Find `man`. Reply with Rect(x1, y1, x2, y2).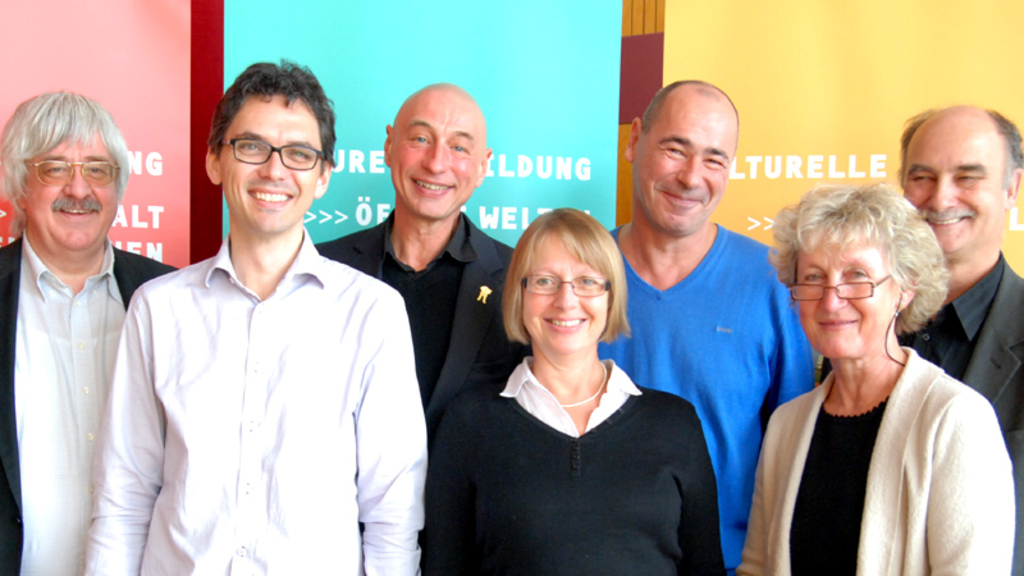
Rect(319, 81, 520, 416).
